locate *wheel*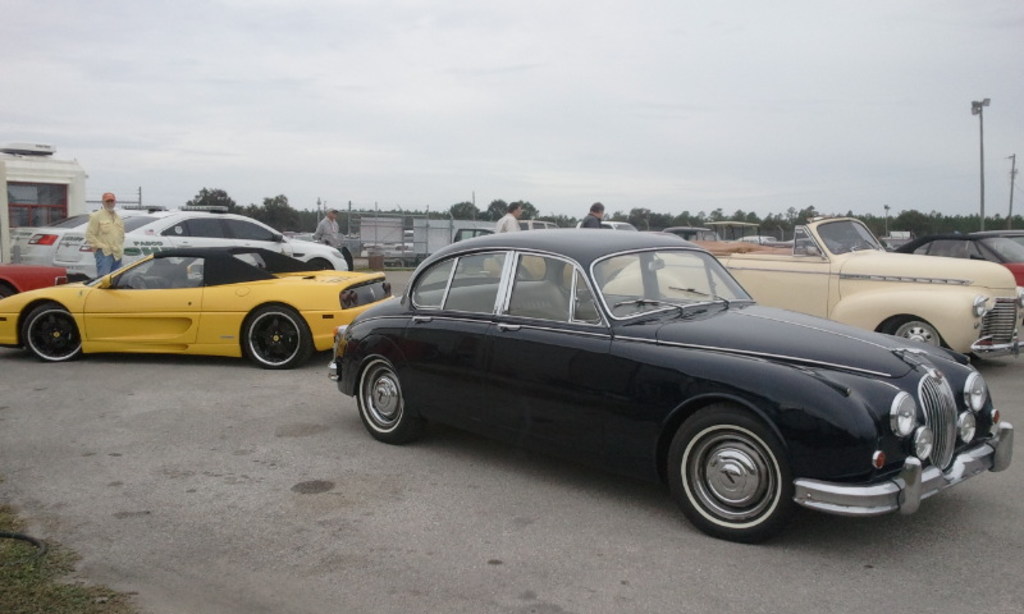
26/304/84/362
